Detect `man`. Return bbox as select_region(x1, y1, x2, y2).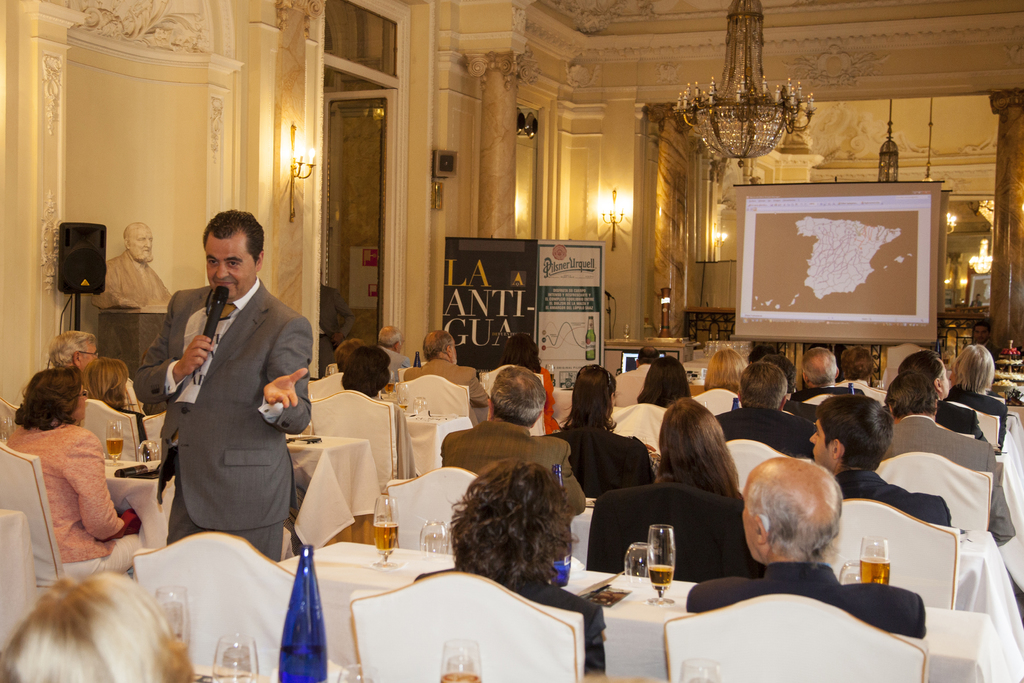
select_region(714, 358, 819, 462).
